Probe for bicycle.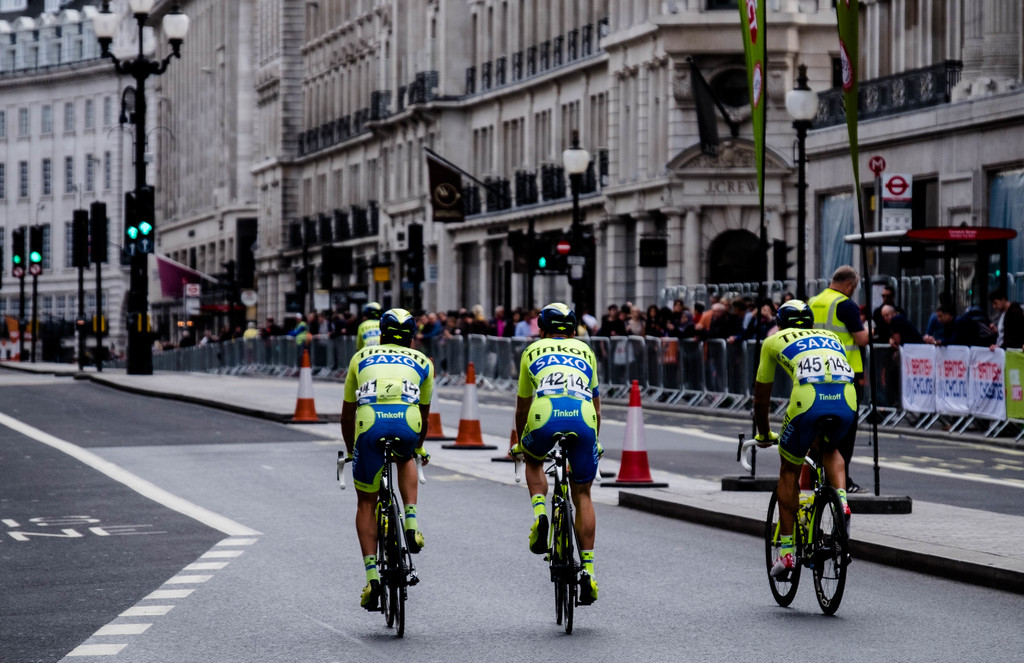
Probe result: rect(334, 448, 430, 638).
